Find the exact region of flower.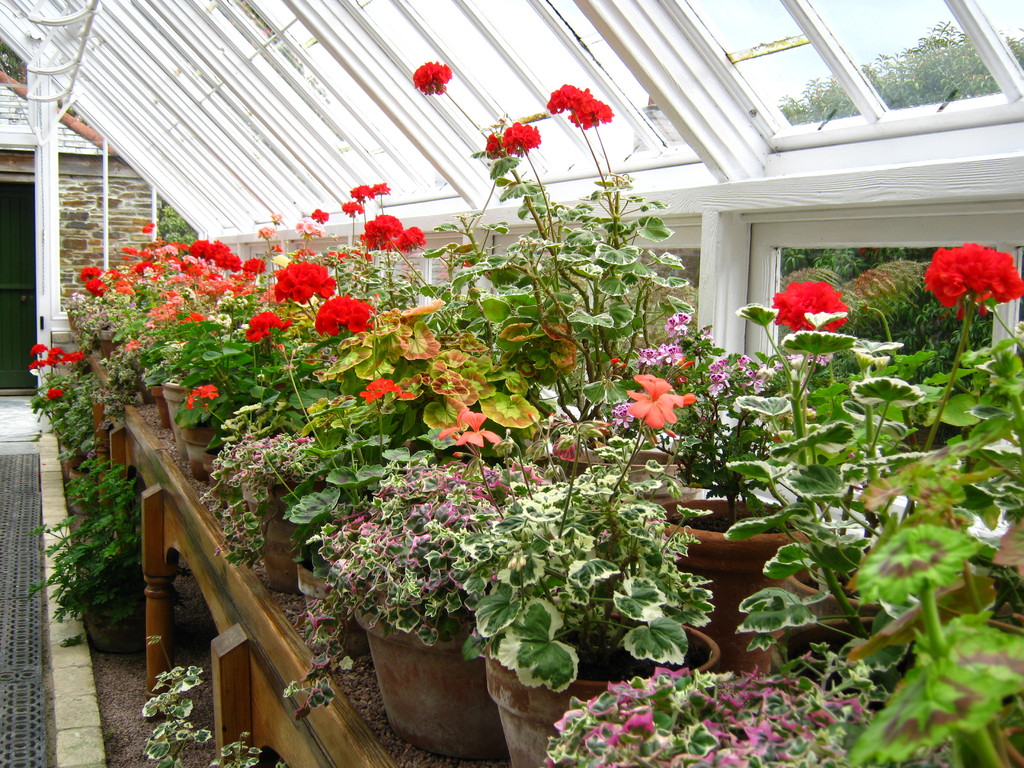
Exact region: bbox=(275, 259, 338, 308).
